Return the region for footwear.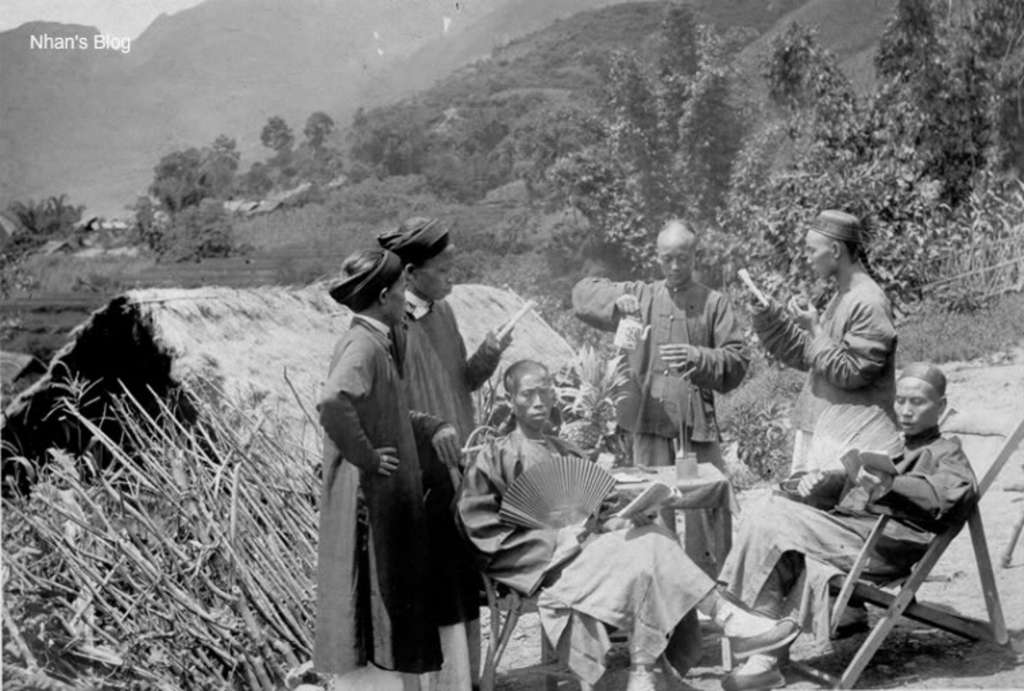
718:667:787:690.
